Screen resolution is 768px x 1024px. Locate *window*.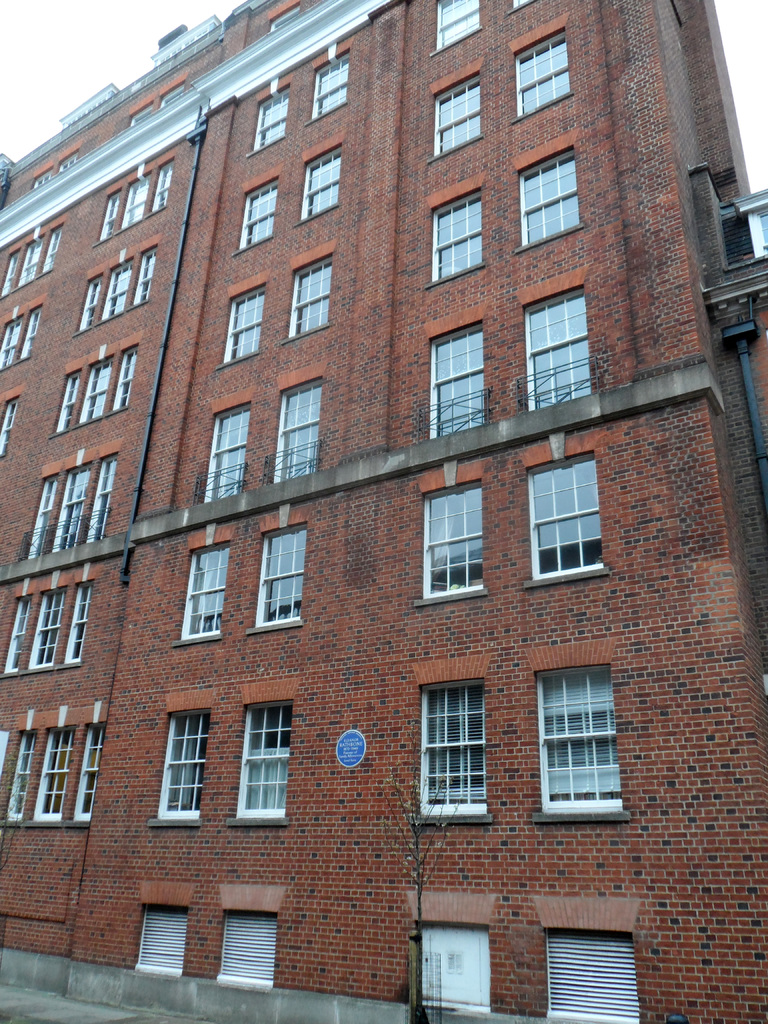
(543,652,635,824).
